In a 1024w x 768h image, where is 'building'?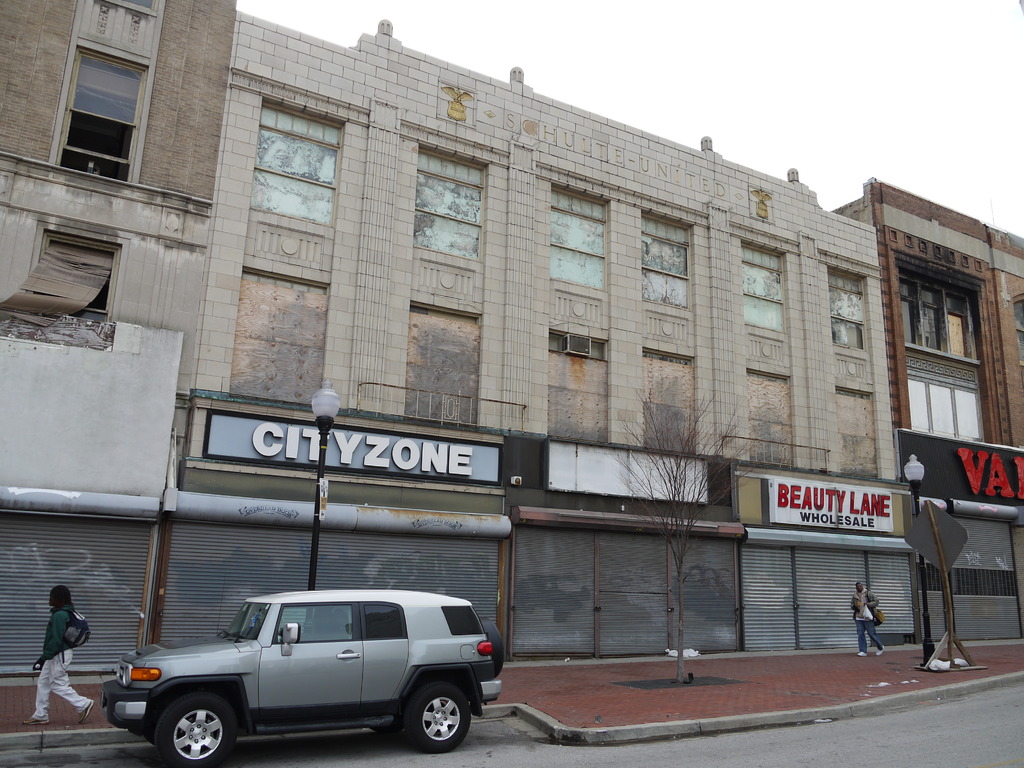
box(831, 177, 1022, 643).
